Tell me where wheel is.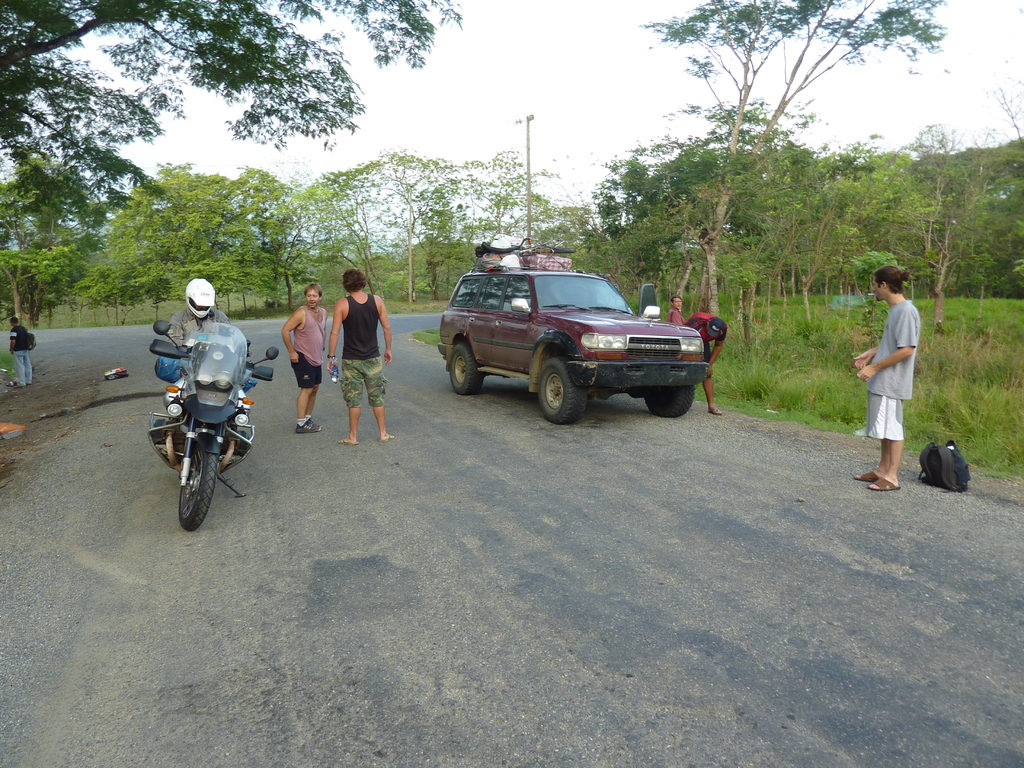
wheel is at (left=447, top=347, right=478, bottom=397).
